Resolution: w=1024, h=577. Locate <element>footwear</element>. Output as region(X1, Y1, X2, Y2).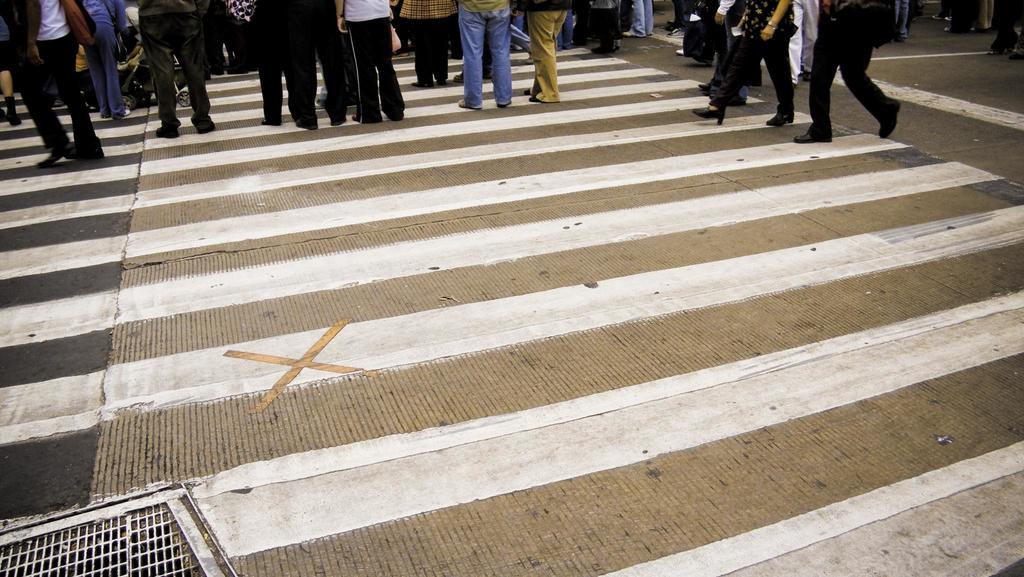
region(767, 110, 794, 131).
